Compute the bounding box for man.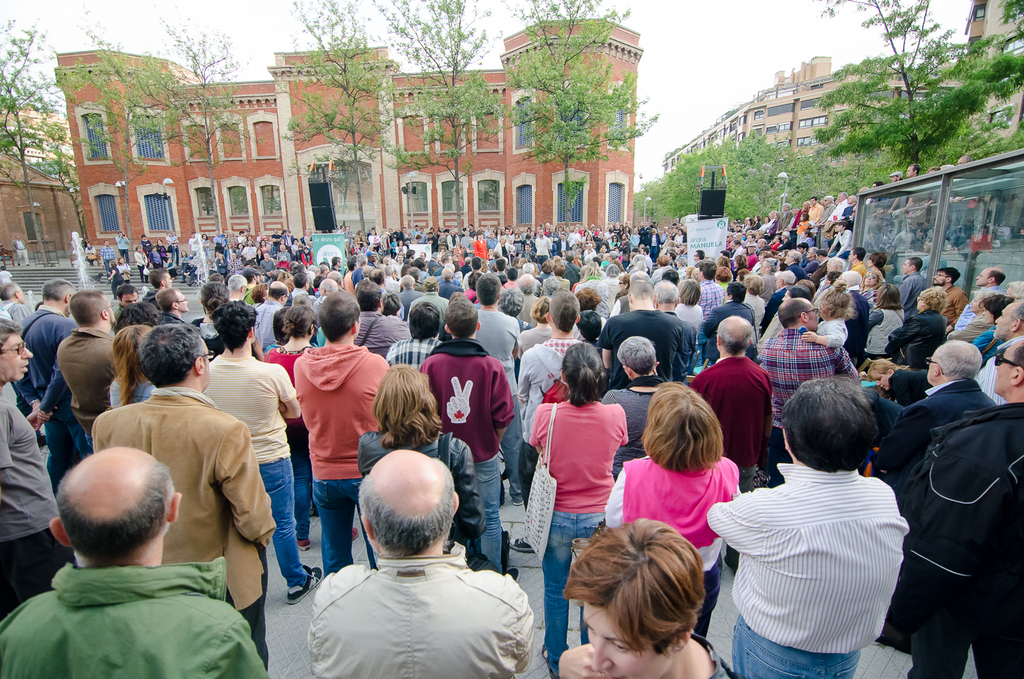
detection(156, 286, 188, 323).
